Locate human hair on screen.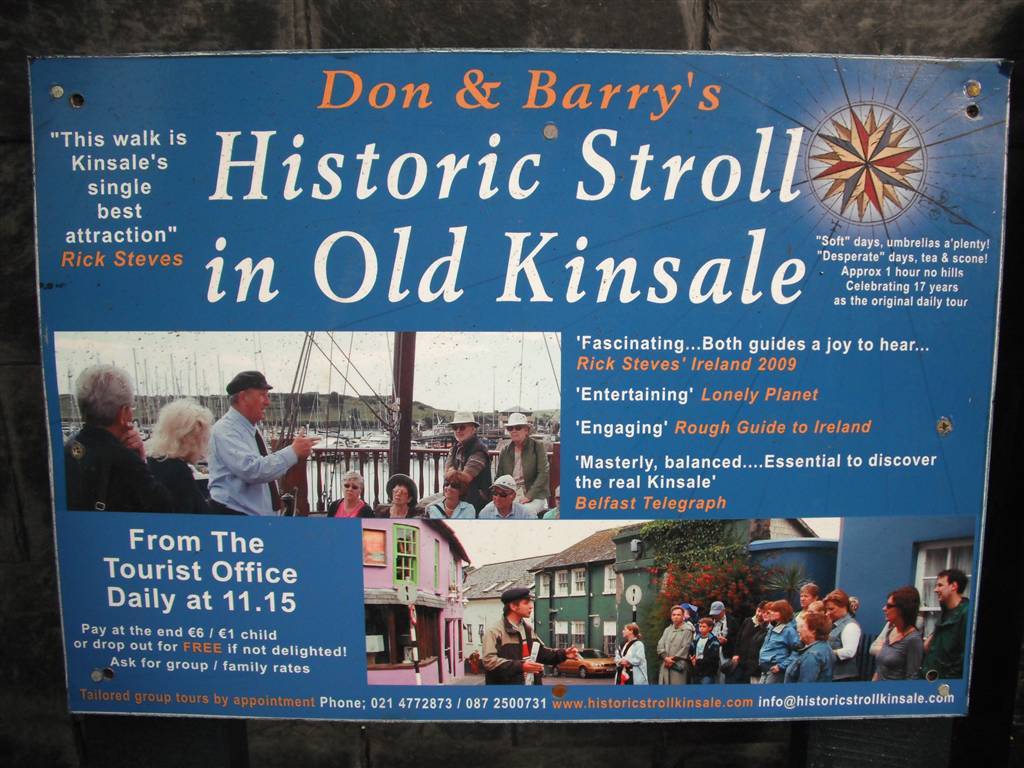
On screen at {"left": 225, "top": 388, "right": 254, "bottom": 406}.
